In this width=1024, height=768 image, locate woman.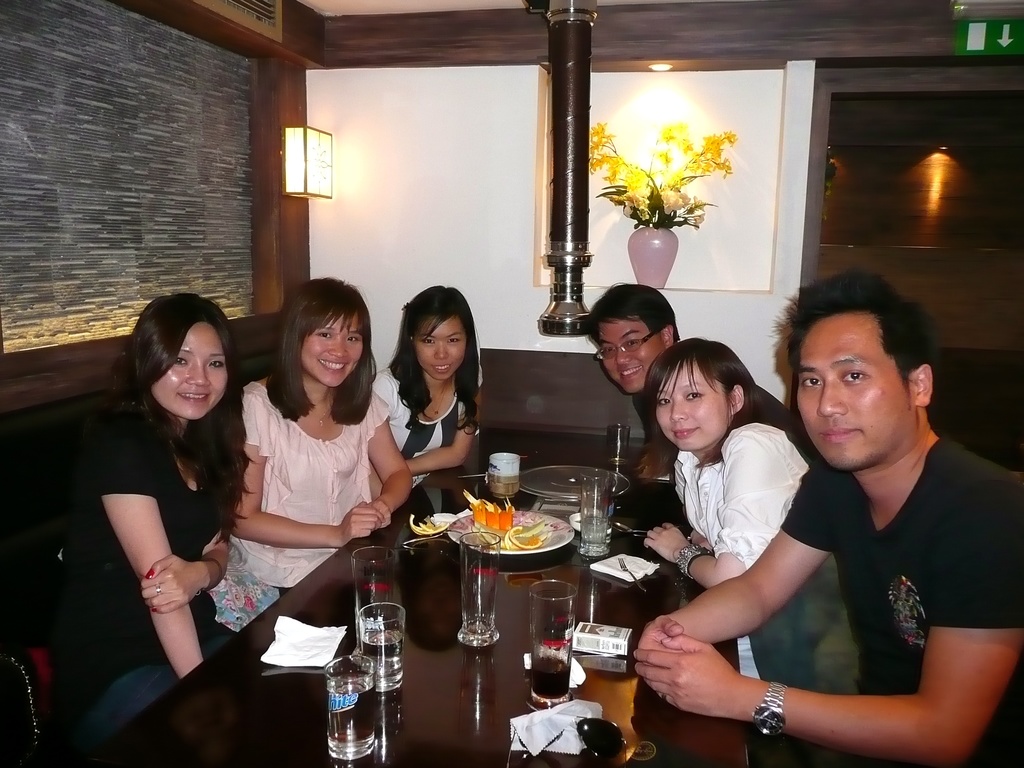
Bounding box: [left=221, top=280, right=408, bottom=603].
